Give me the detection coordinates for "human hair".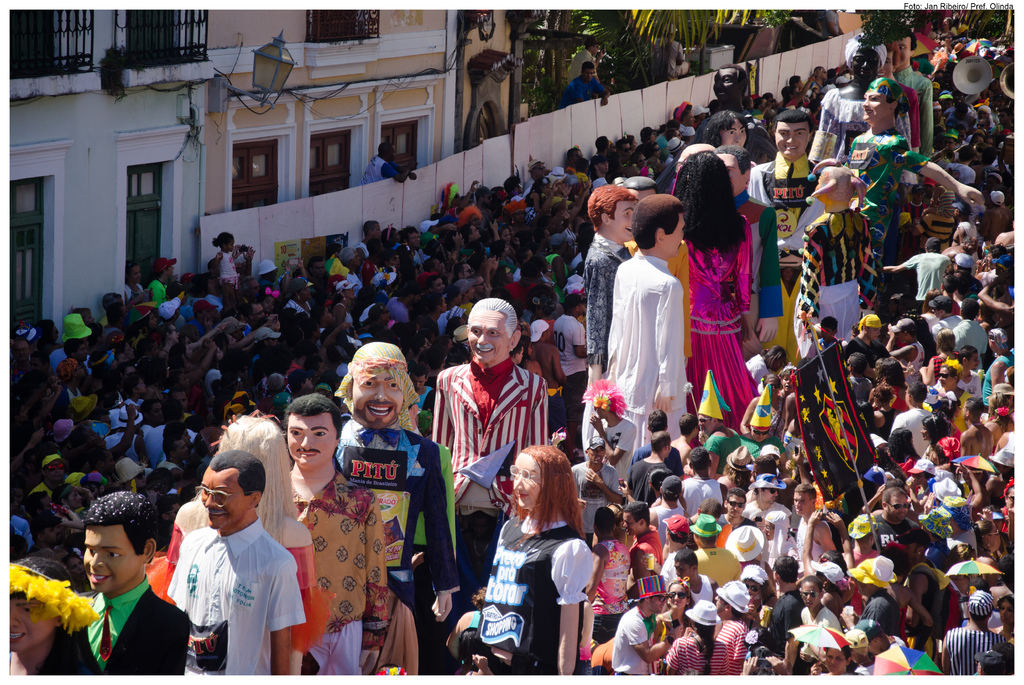
box=[191, 412, 300, 547].
